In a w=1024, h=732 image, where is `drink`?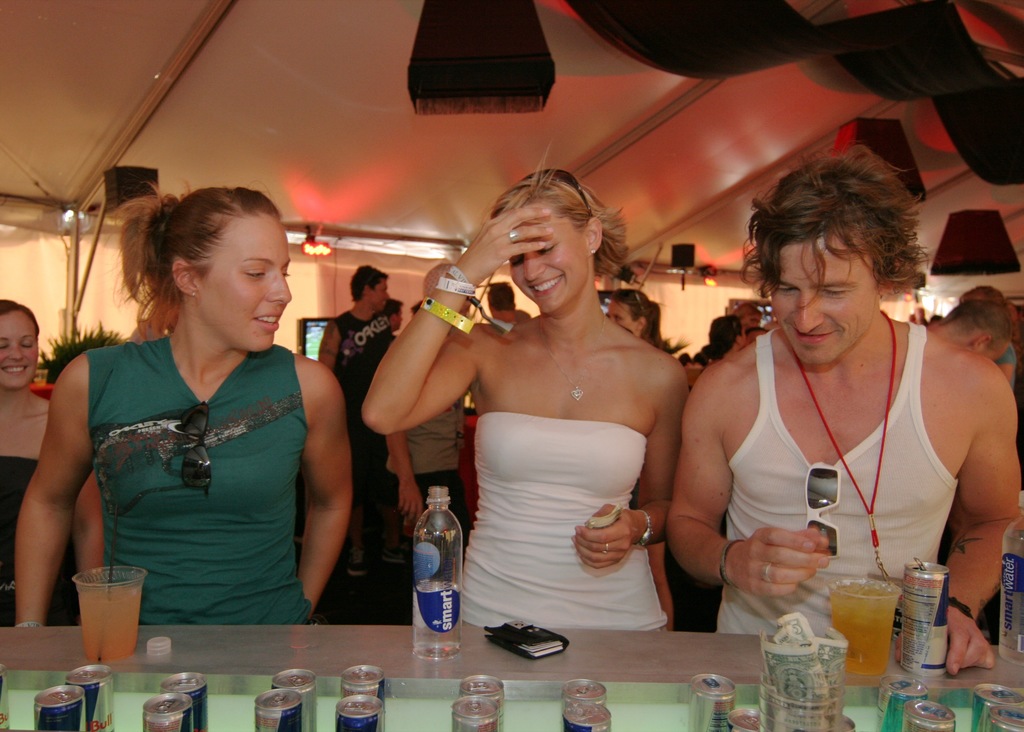
(left=452, top=674, right=500, bottom=731).
